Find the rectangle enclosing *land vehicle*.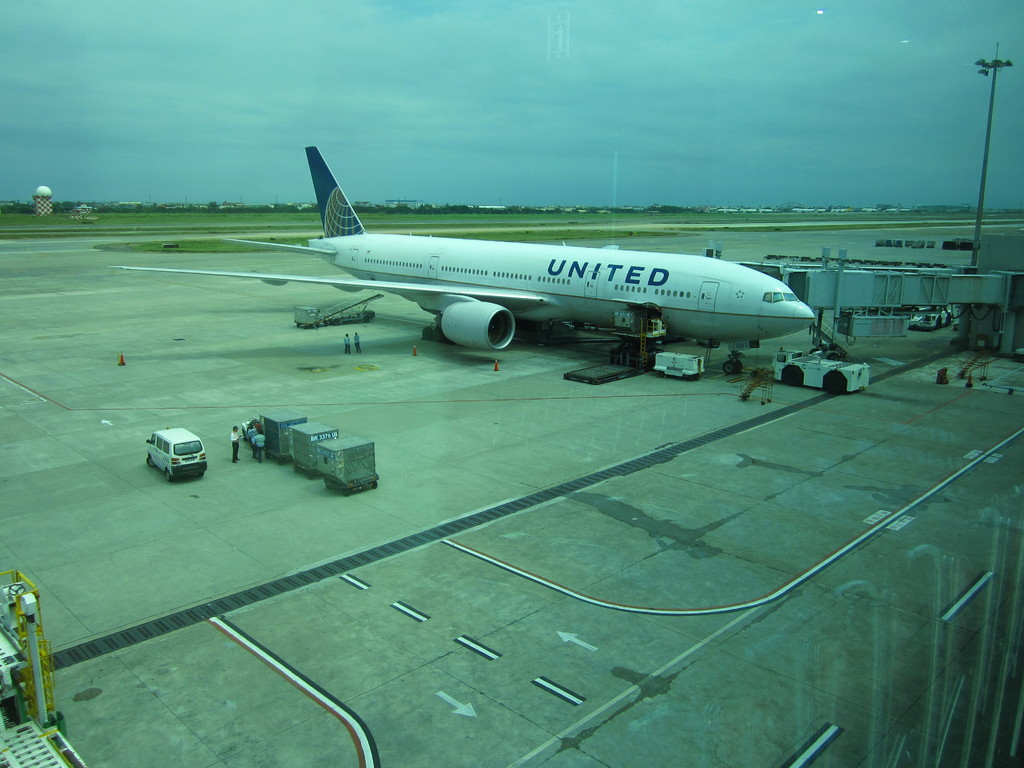
[145, 424, 209, 484].
